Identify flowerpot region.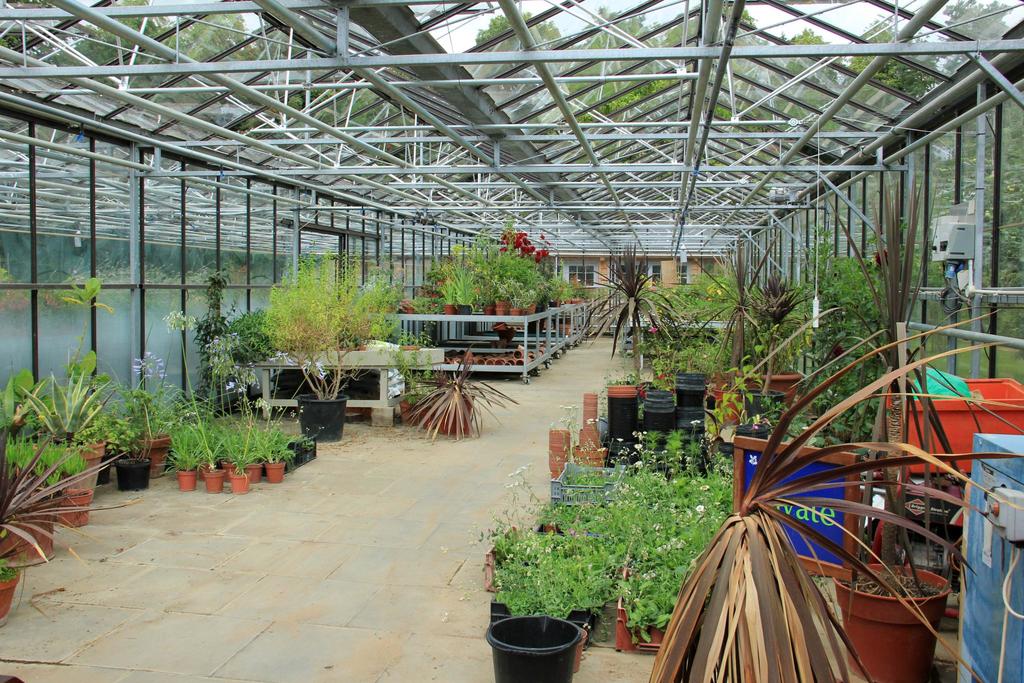
Region: detection(60, 488, 92, 530).
